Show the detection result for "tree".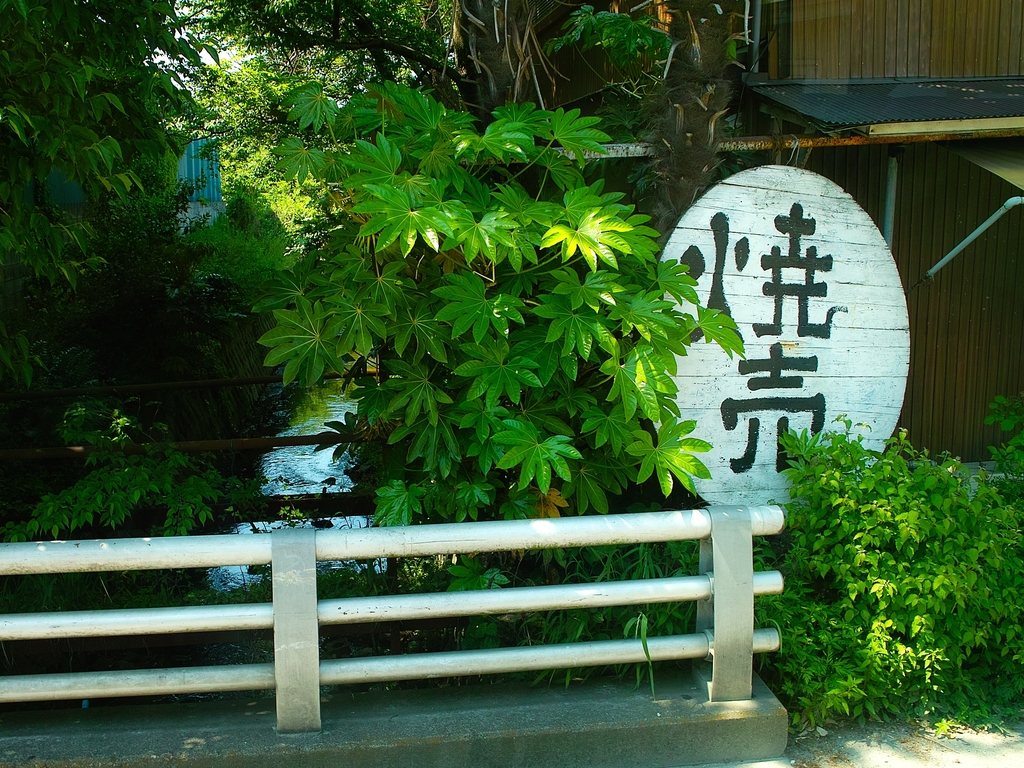
{"x1": 0, "y1": 0, "x2": 225, "y2": 391}.
